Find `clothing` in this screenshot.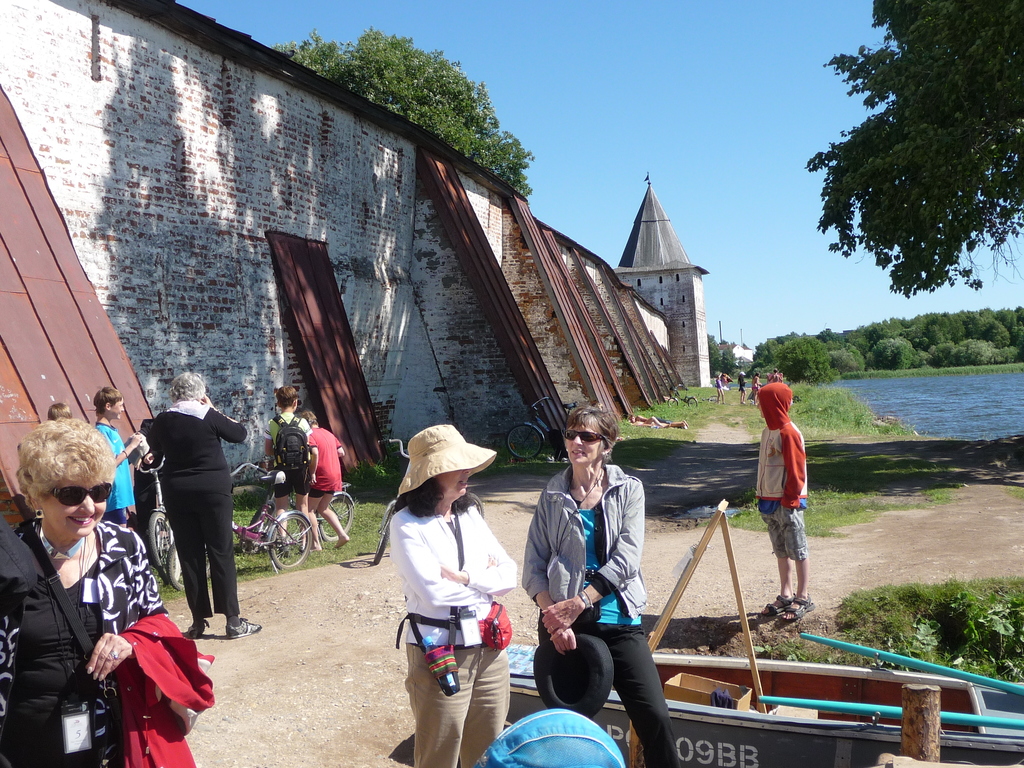
The bounding box for `clothing` is [left=536, top=427, right=664, bottom=731].
